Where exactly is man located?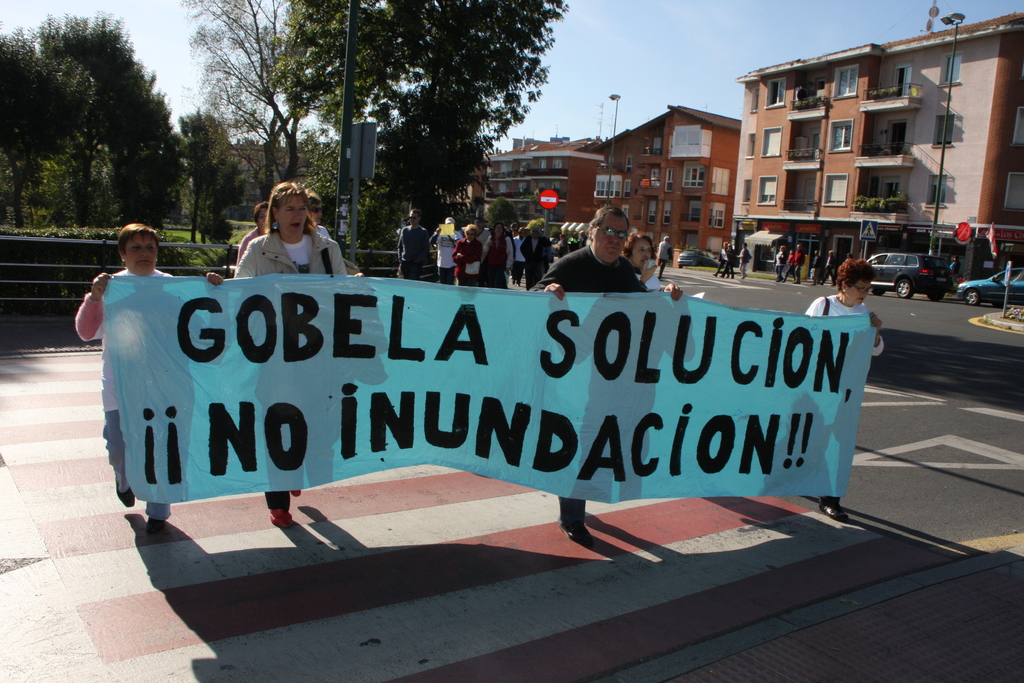
Its bounding box is {"x1": 944, "y1": 252, "x2": 968, "y2": 293}.
